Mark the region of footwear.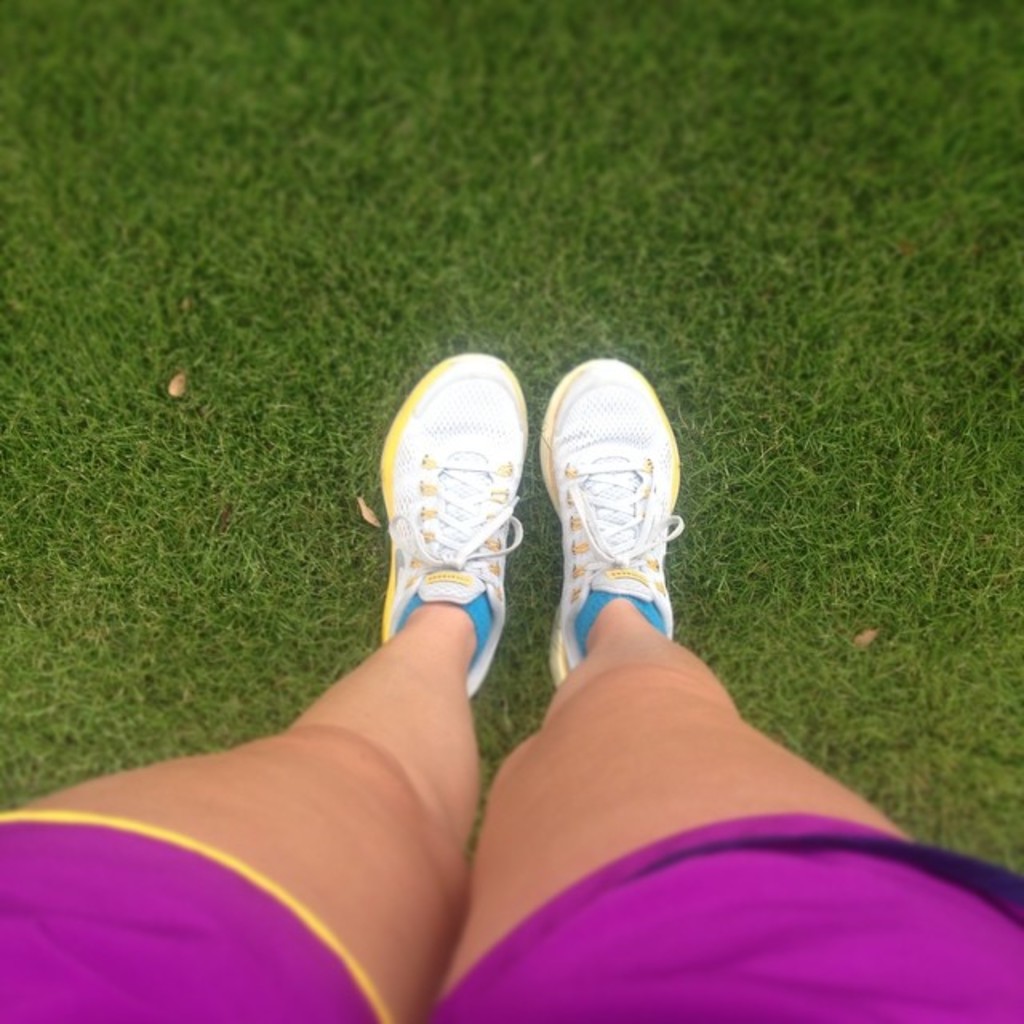
Region: (387,355,534,717).
